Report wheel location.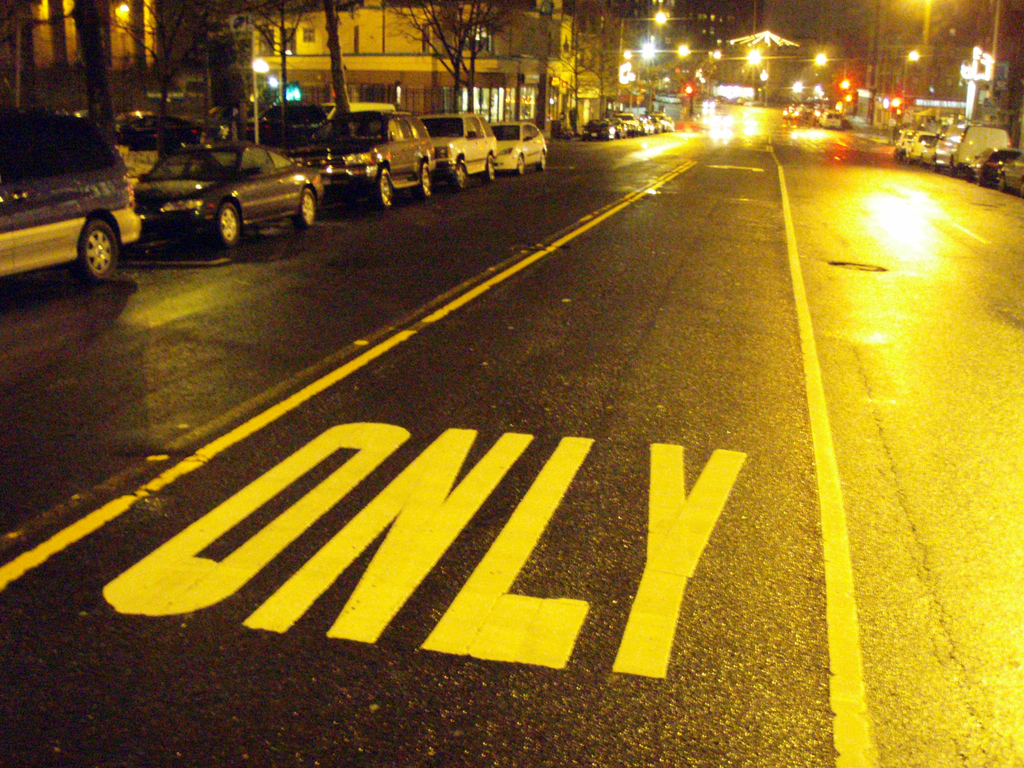
Report: 976, 173, 983, 189.
